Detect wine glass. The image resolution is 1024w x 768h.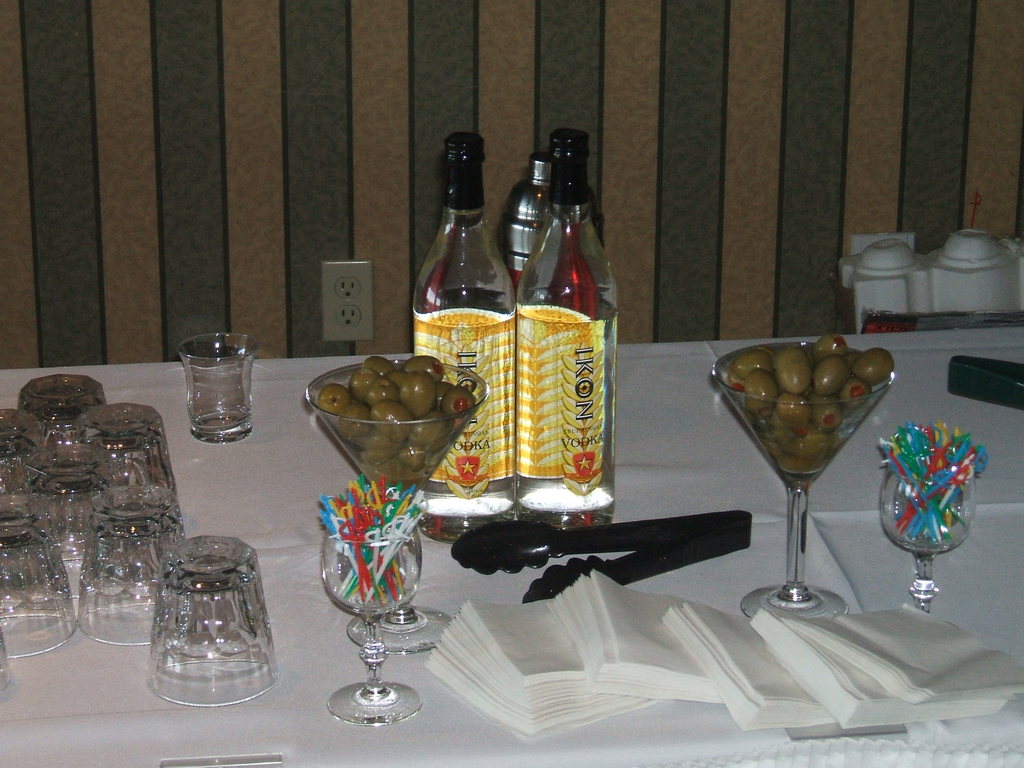
{"x1": 0, "y1": 406, "x2": 39, "y2": 491}.
